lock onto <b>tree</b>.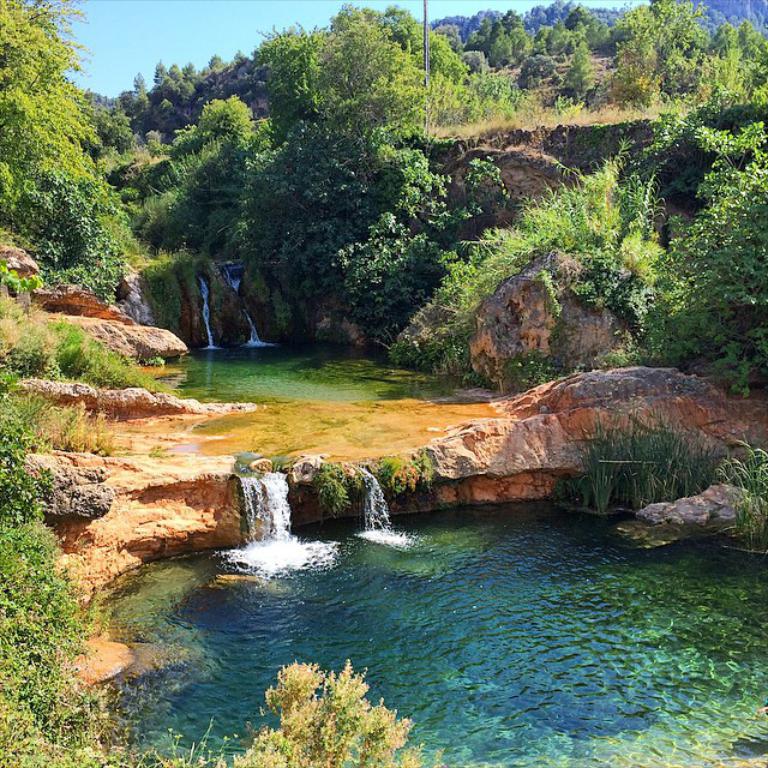
Locked: {"x1": 548, "y1": 24, "x2": 571, "y2": 58}.
